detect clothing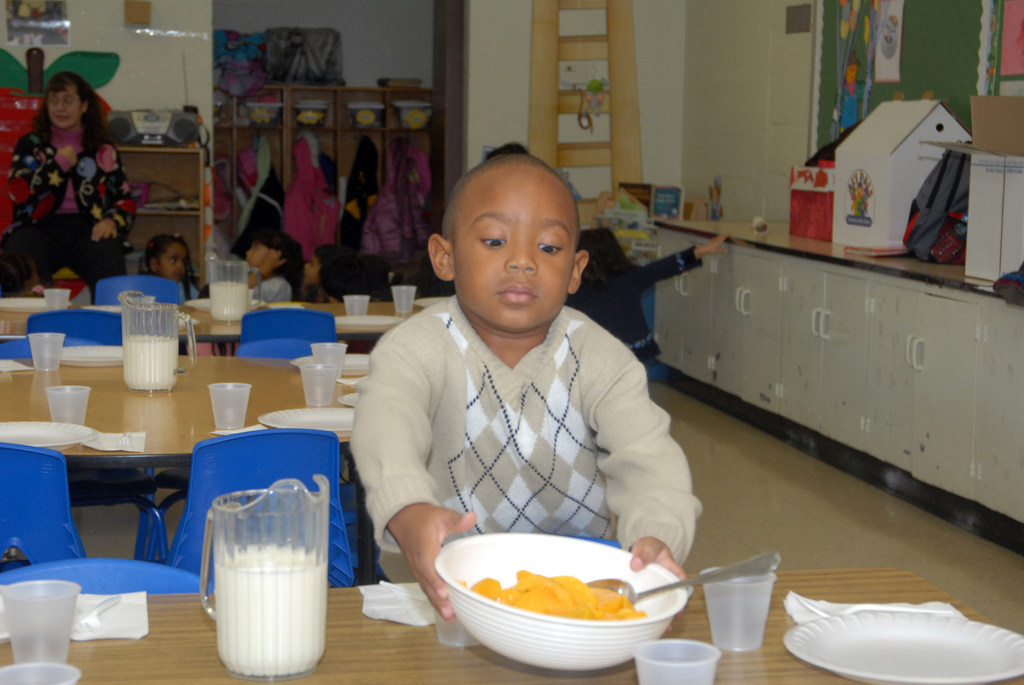
Rect(344, 271, 692, 579)
